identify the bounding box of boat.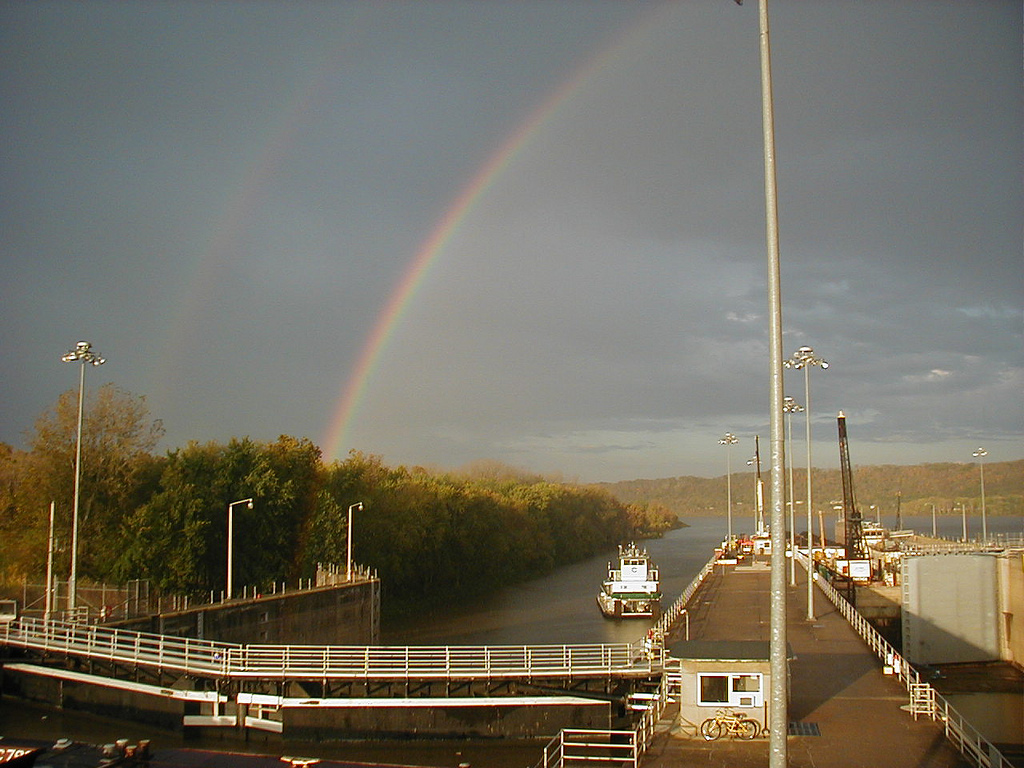
left=593, top=541, right=675, bottom=635.
